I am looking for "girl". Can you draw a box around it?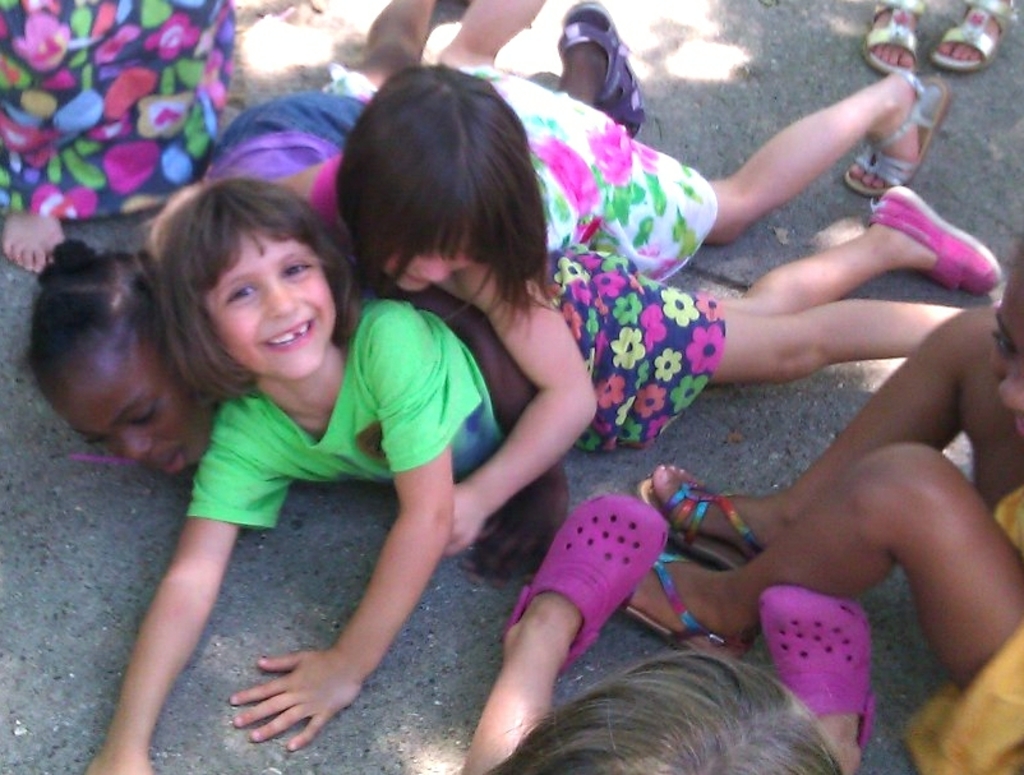
Sure, the bounding box is left=612, top=223, right=1023, bottom=774.
